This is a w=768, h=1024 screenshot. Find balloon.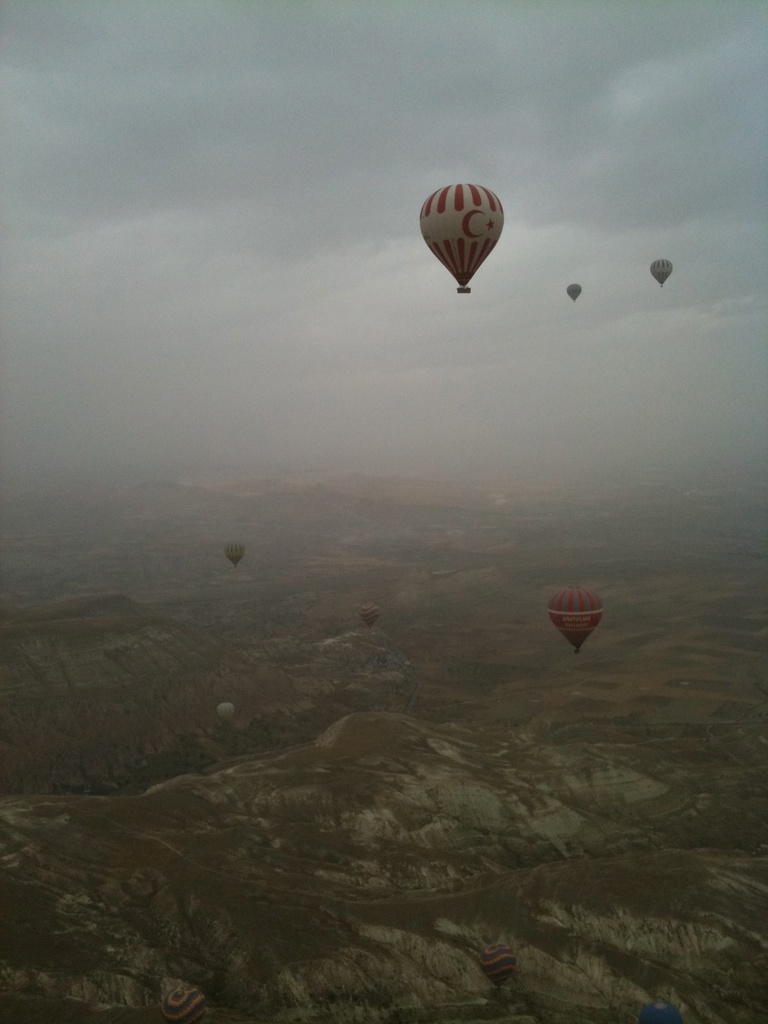
Bounding box: rect(479, 942, 515, 989).
